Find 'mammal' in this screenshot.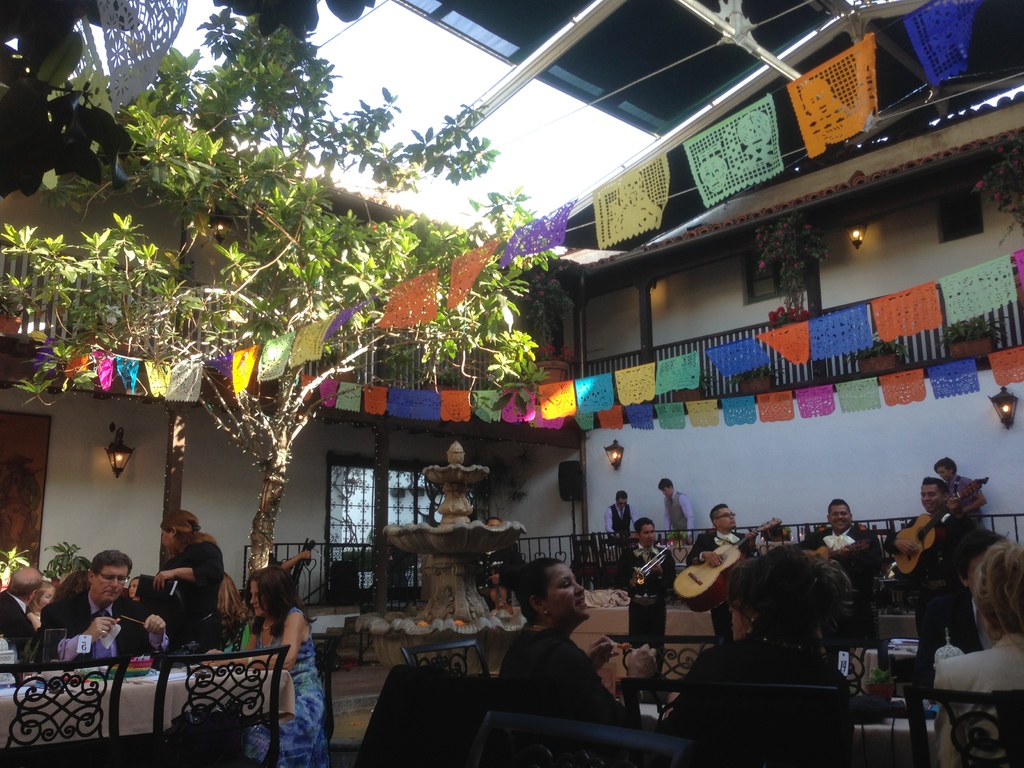
The bounding box for 'mammal' is x1=686, y1=503, x2=759, y2=637.
